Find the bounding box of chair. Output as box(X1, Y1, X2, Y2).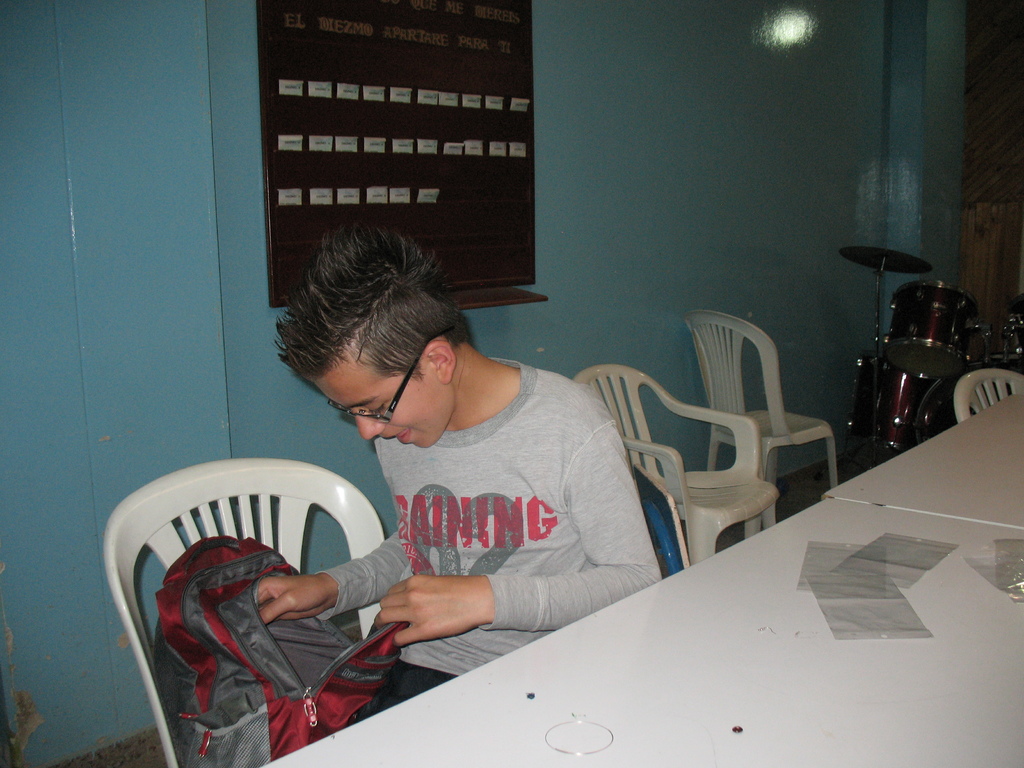
box(687, 308, 840, 534).
